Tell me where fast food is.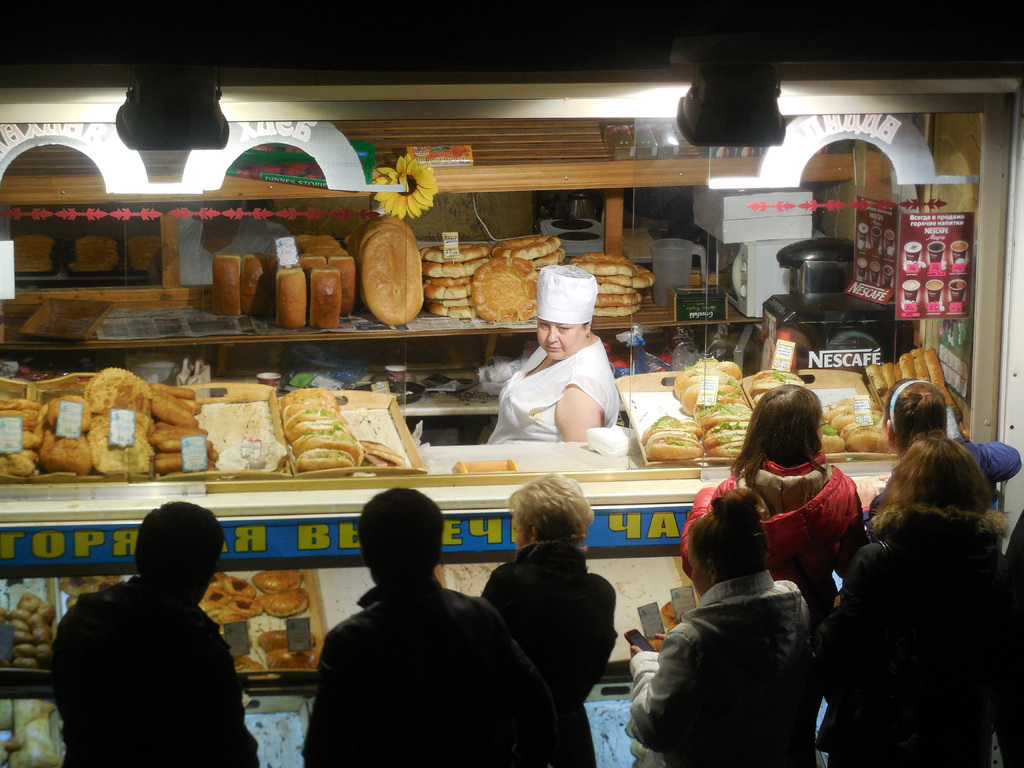
fast food is at BBox(20, 370, 212, 476).
